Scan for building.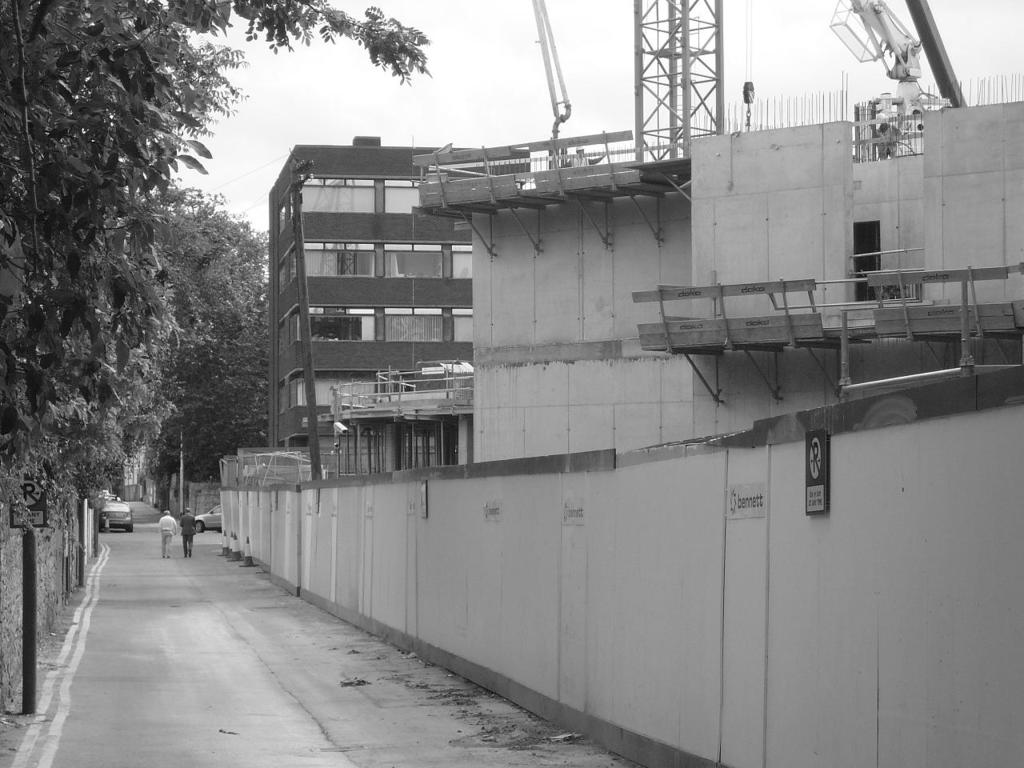
Scan result: {"x1": 407, "y1": 98, "x2": 1023, "y2": 462}.
